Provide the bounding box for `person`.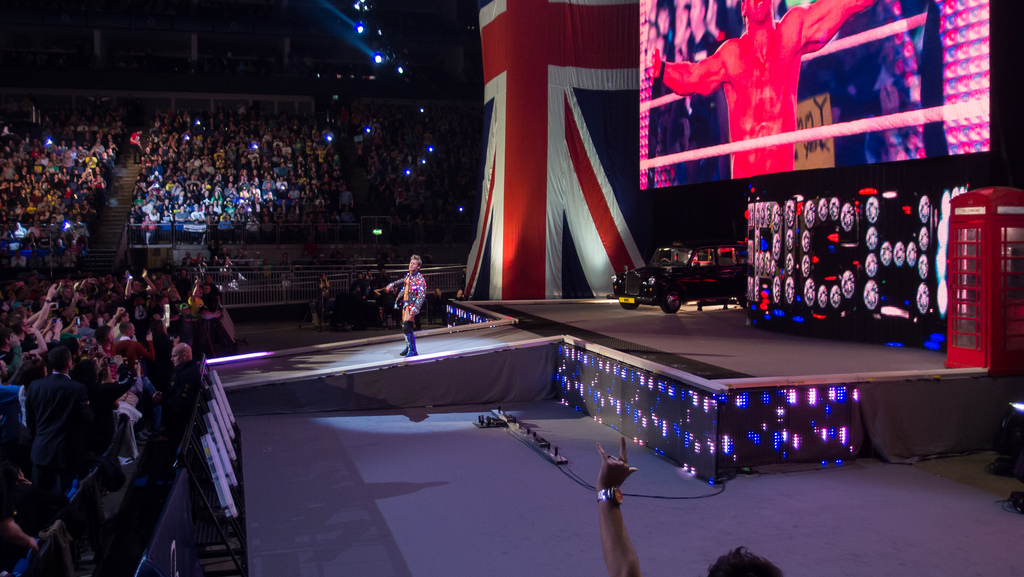
316/271/333/306.
